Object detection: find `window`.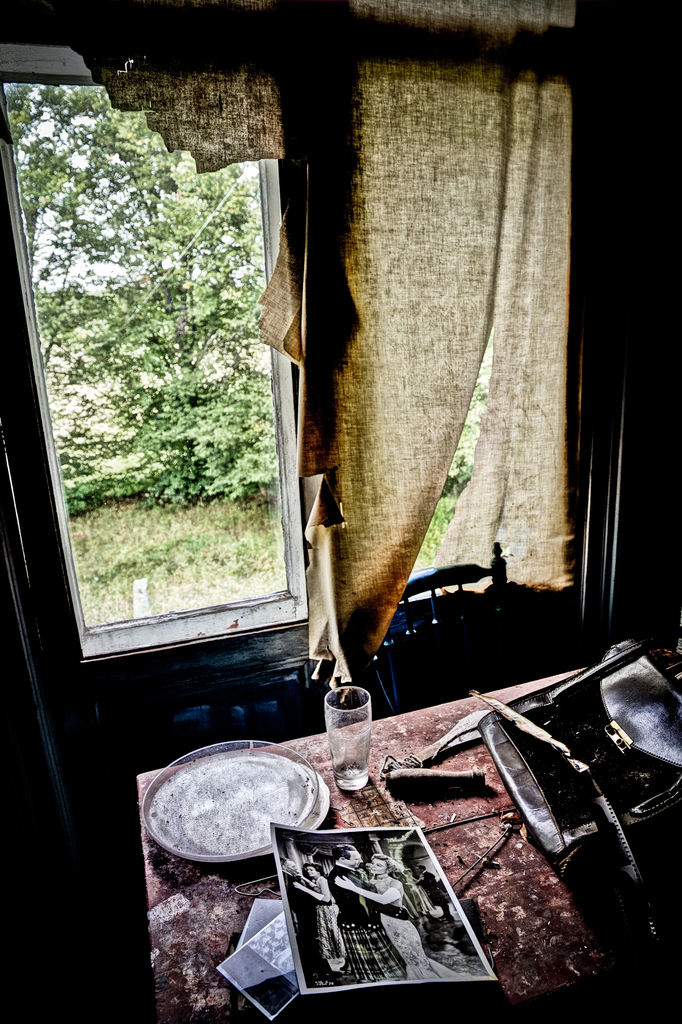
[312, 56, 585, 600].
